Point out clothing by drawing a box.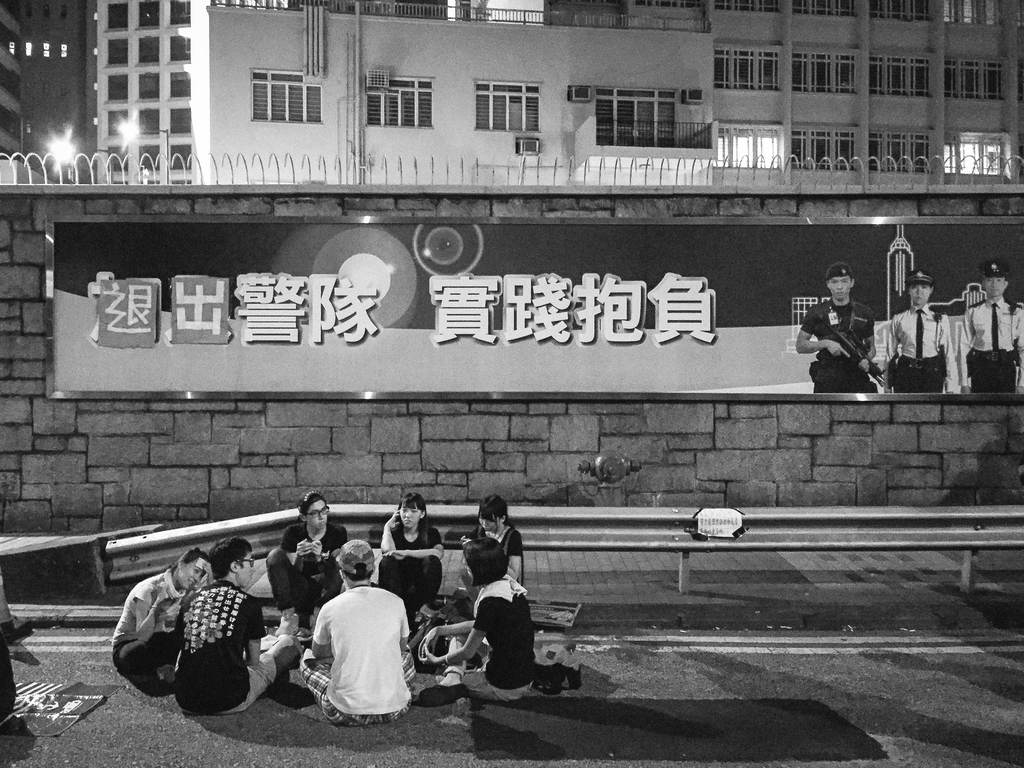
[475, 514, 526, 593].
